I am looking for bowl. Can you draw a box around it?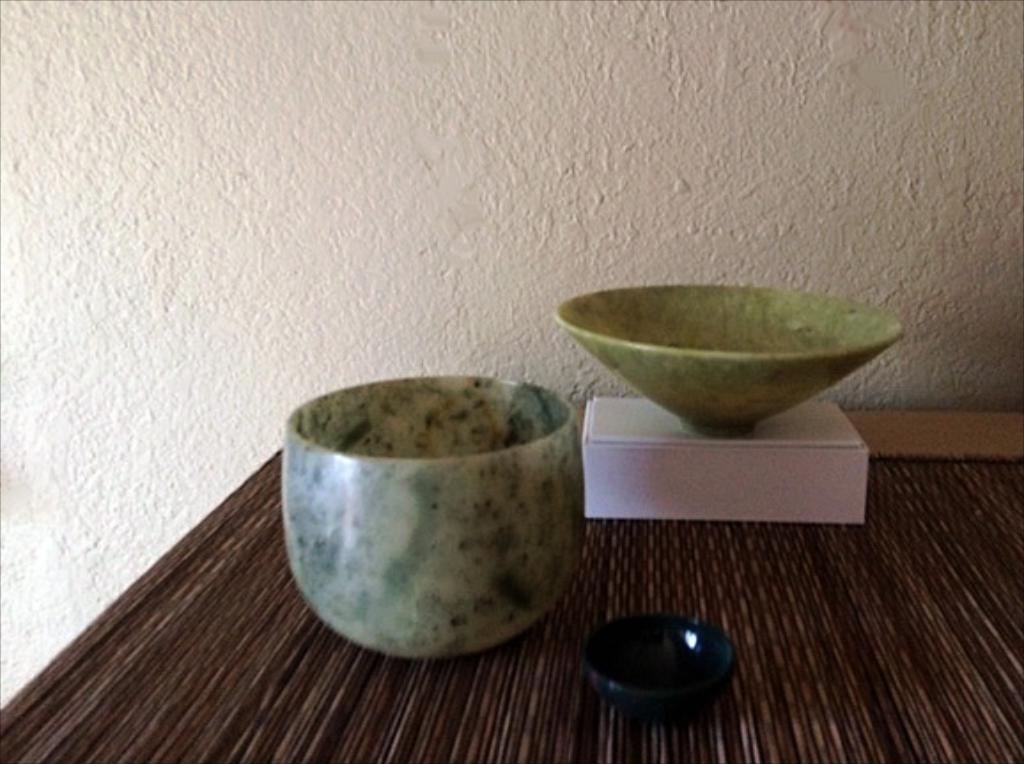
Sure, the bounding box is {"x1": 283, "y1": 374, "x2": 574, "y2": 659}.
